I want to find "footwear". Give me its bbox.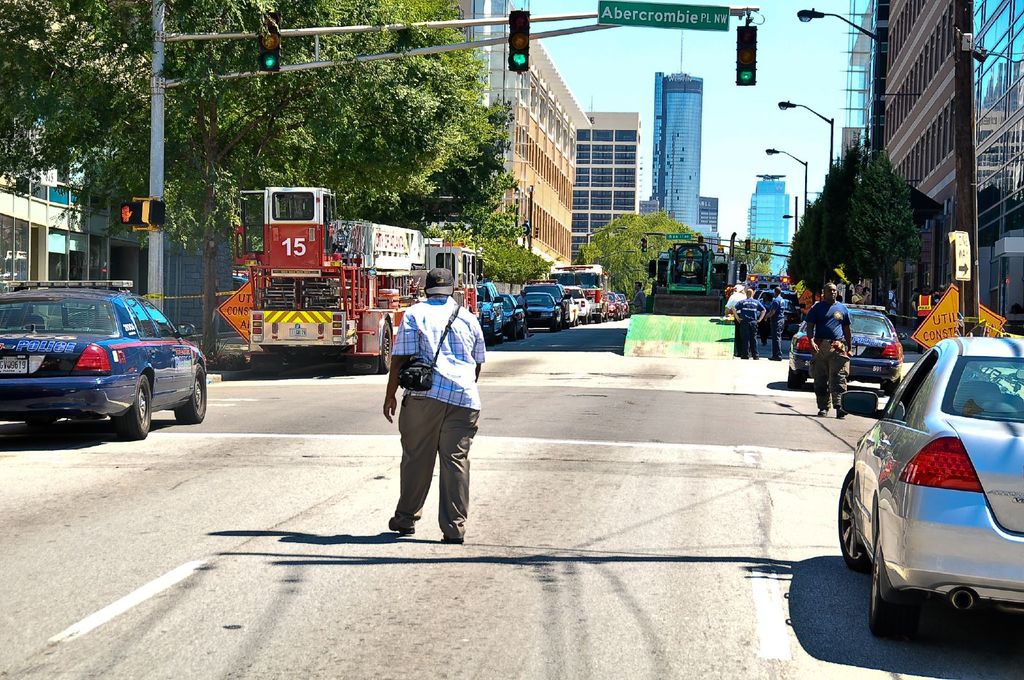
(left=444, top=526, right=460, bottom=547).
